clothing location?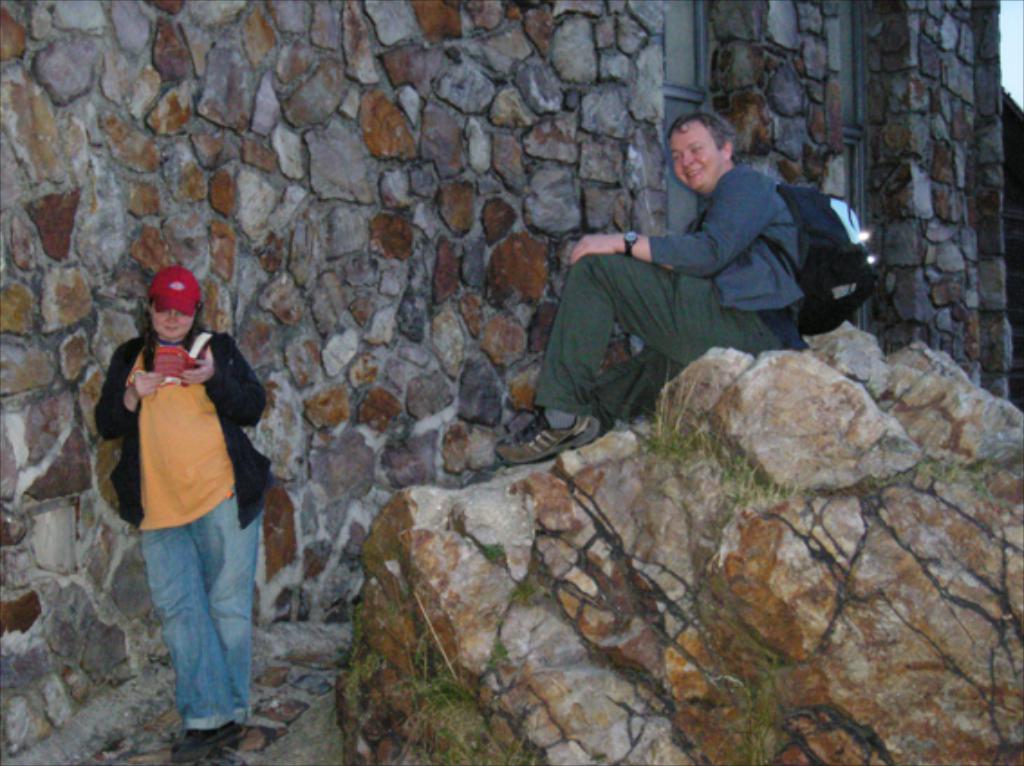
[left=535, top=166, right=804, bottom=428]
